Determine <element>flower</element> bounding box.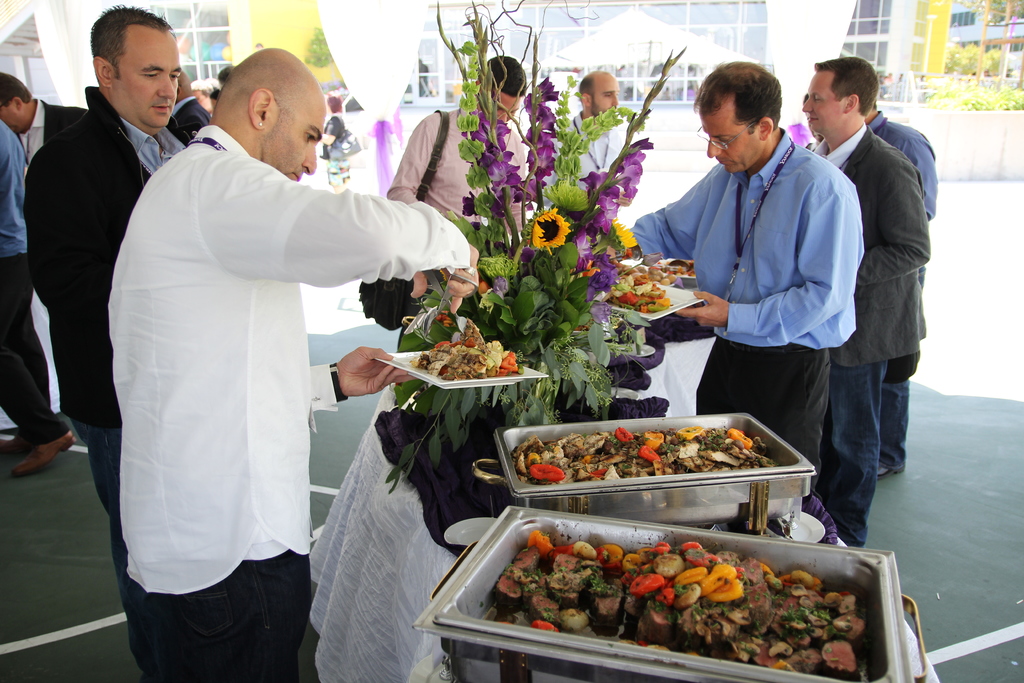
Determined: <bbox>570, 234, 593, 265</bbox>.
